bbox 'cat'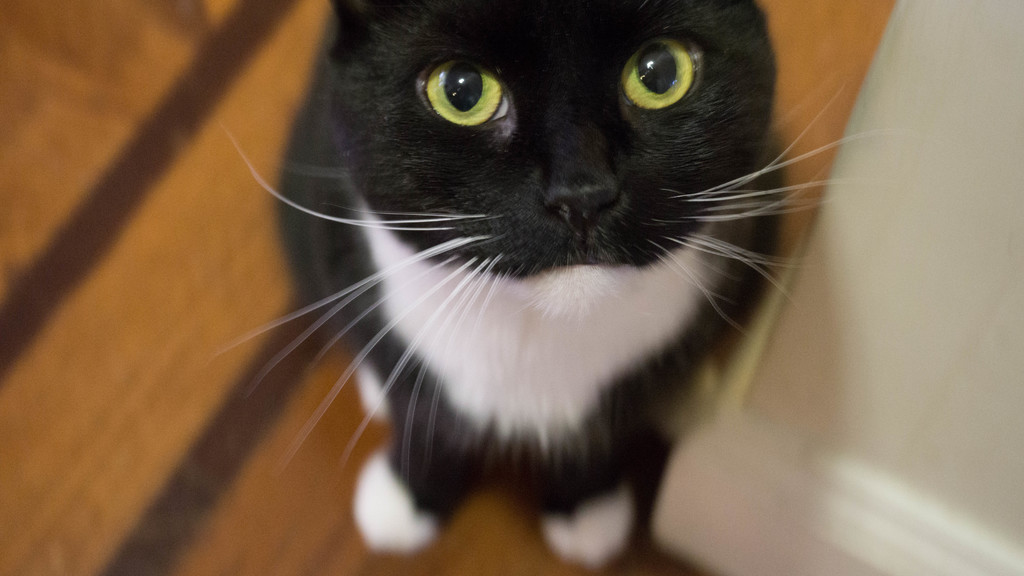
bbox(221, 0, 900, 570)
